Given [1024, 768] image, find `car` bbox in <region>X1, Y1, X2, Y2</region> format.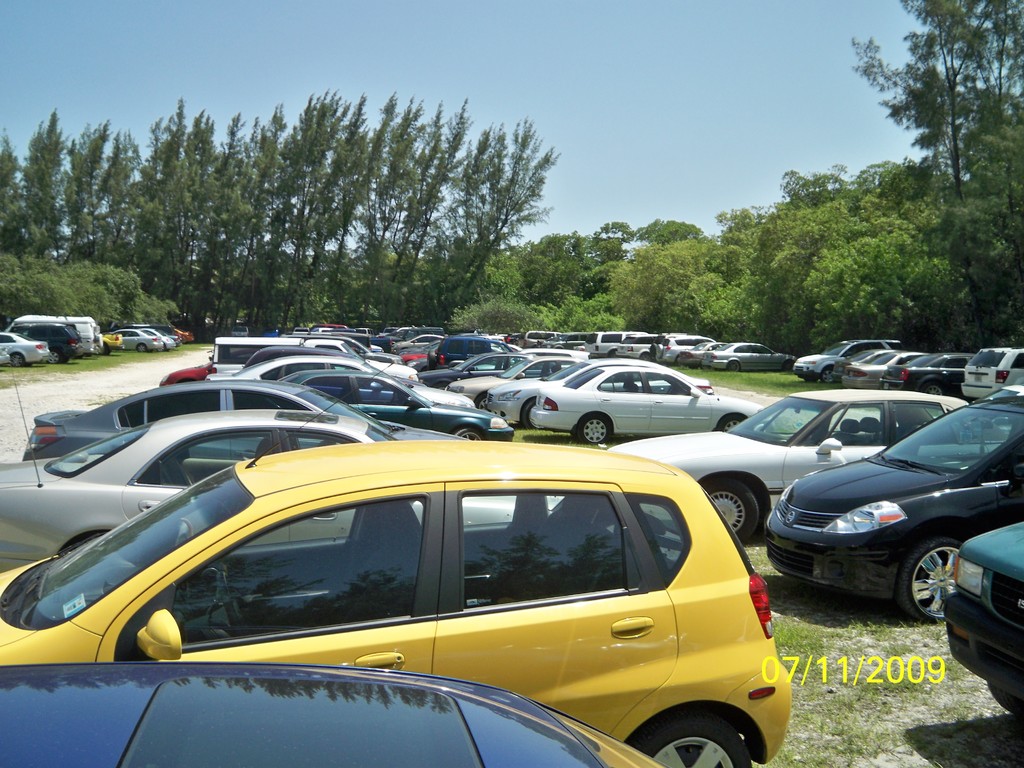
<region>433, 329, 506, 350</region>.
